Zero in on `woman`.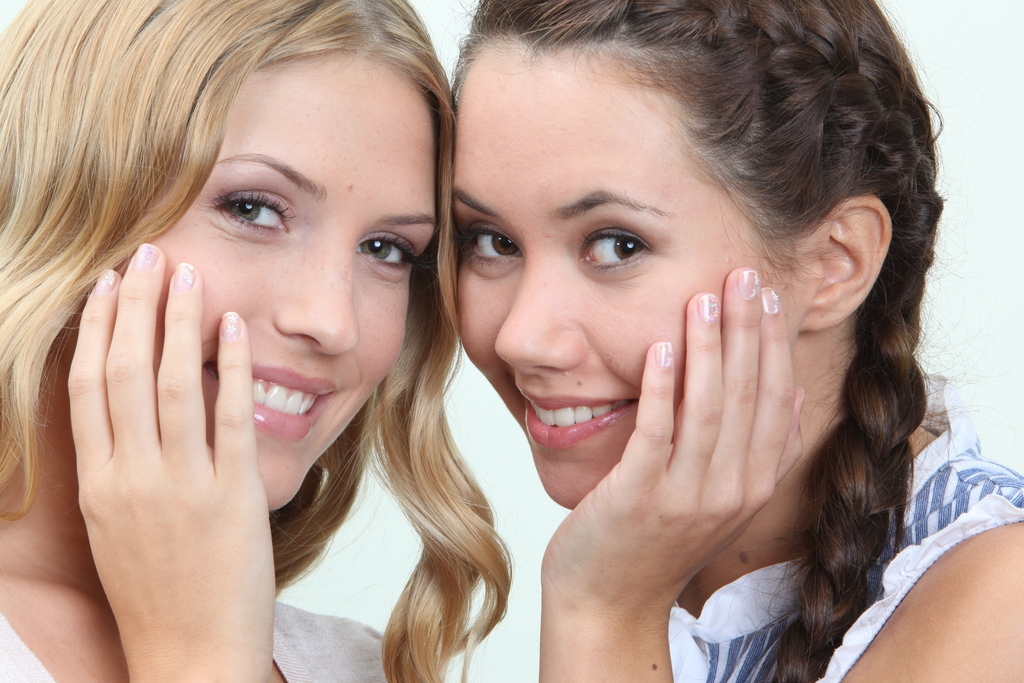
Zeroed in: 0/0/516/682.
